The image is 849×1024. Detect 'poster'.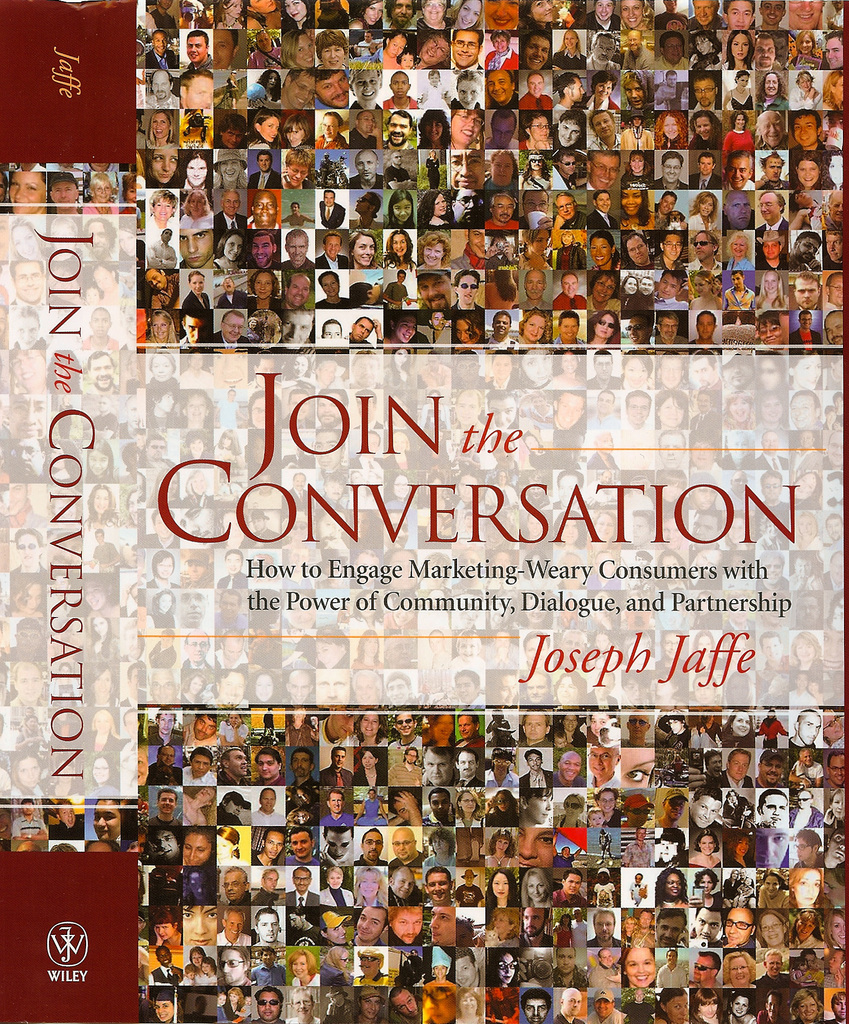
Detection: <bbox>0, 0, 848, 1023</bbox>.
